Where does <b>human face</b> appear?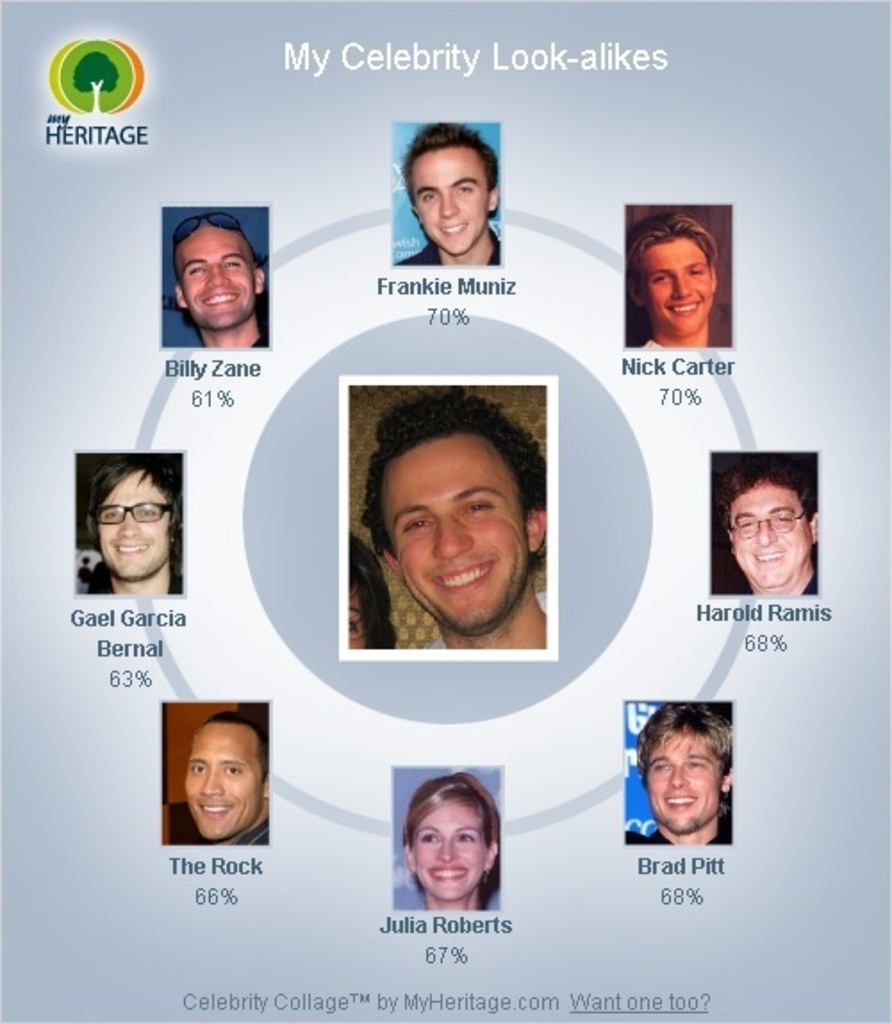
Appears at [left=382, top=430, right=532, bottom=626].
